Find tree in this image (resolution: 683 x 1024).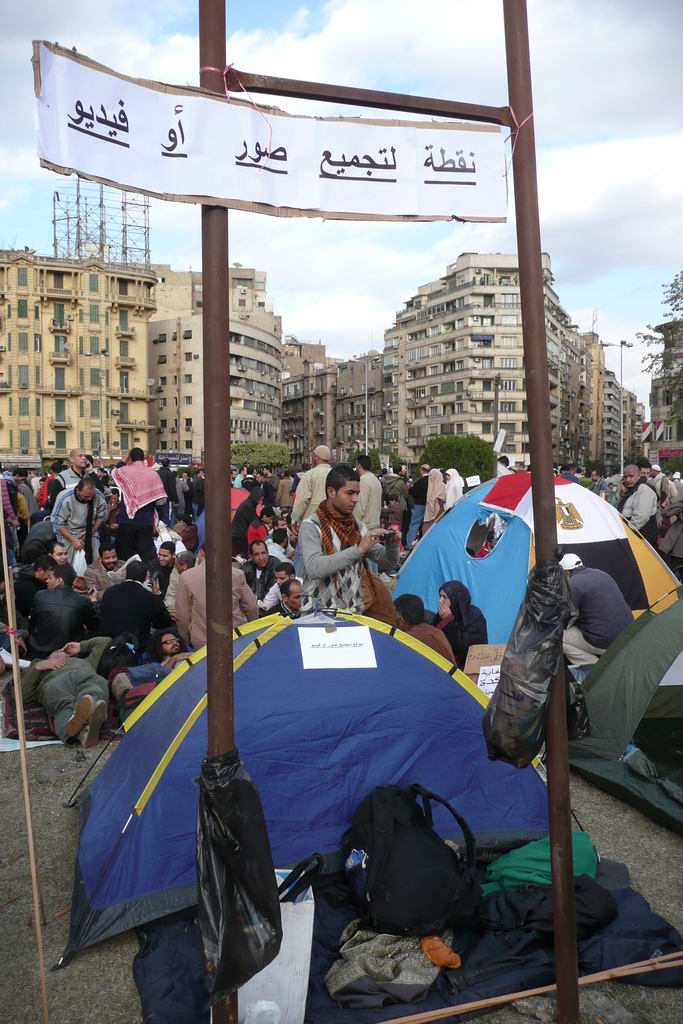
region(227, 433, 309, 461).
